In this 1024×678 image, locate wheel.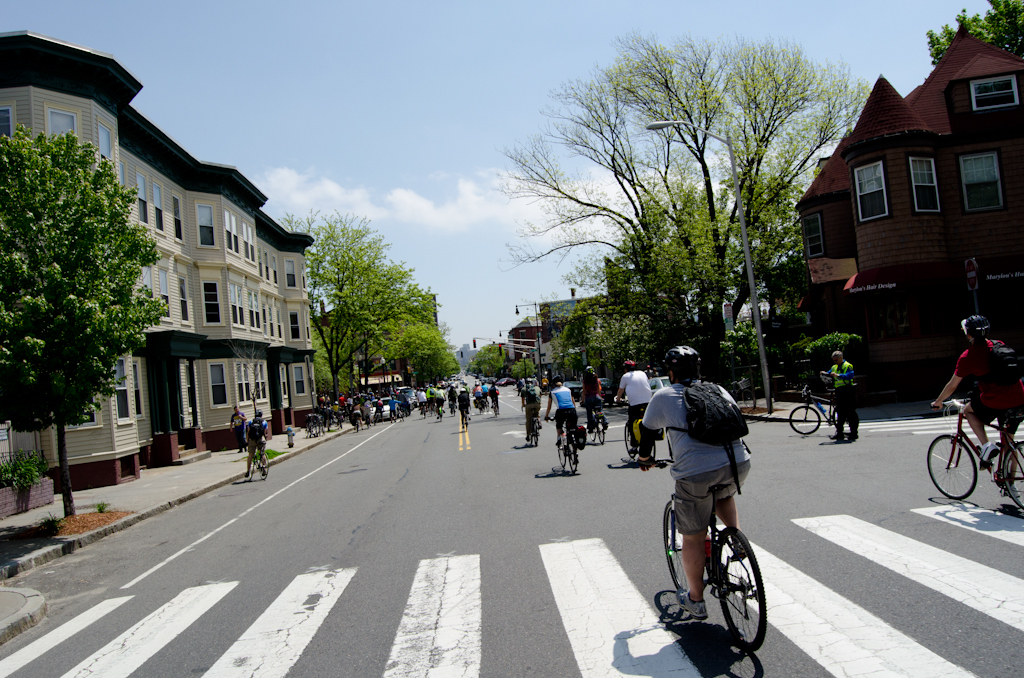
Bounding box: select_region(927, 435, 978, 500).
